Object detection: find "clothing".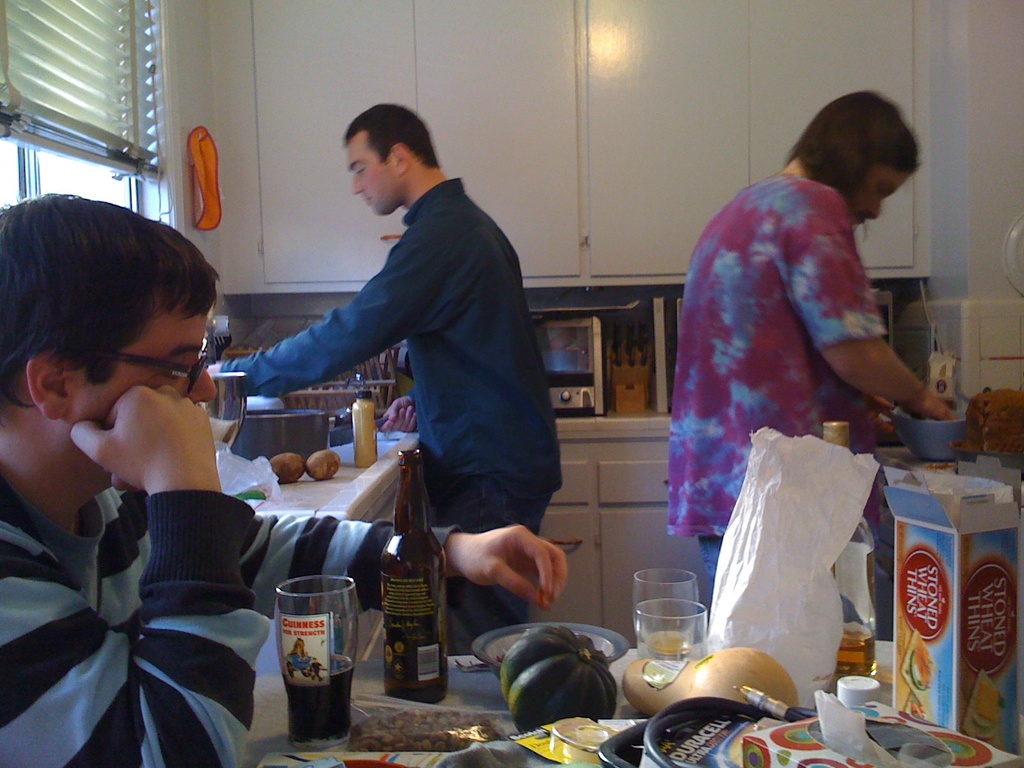
x1=0 y1=483 x2=460 y2=767.
